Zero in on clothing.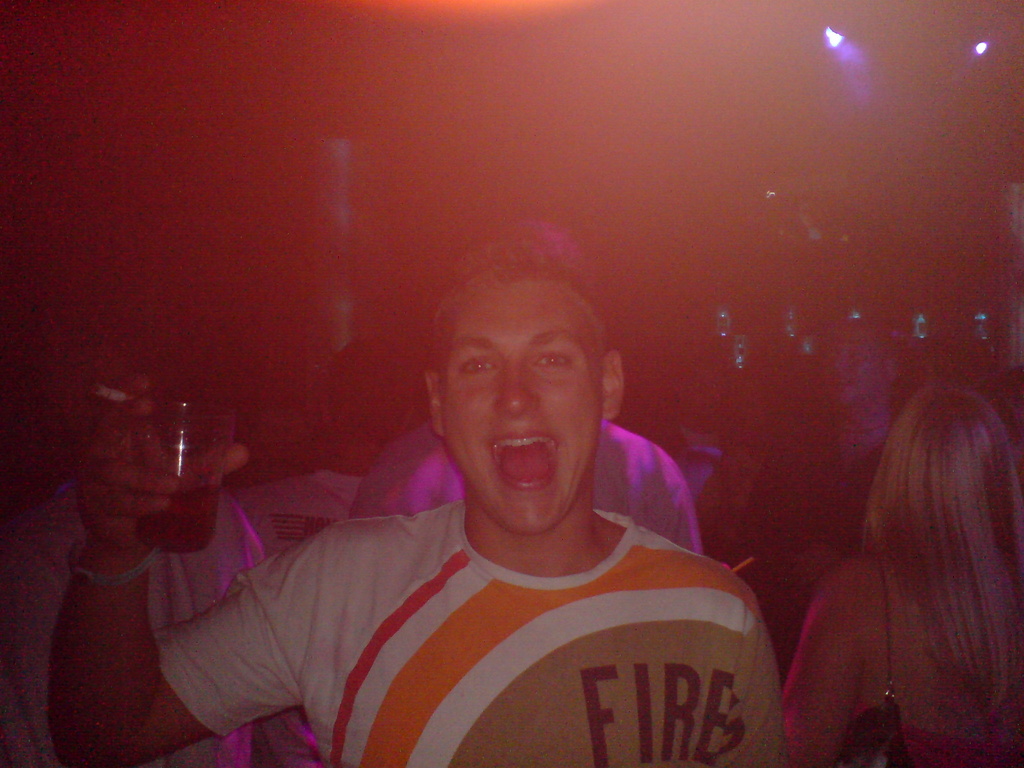
Zeroed in: box(763, 528, 1023, 767).
